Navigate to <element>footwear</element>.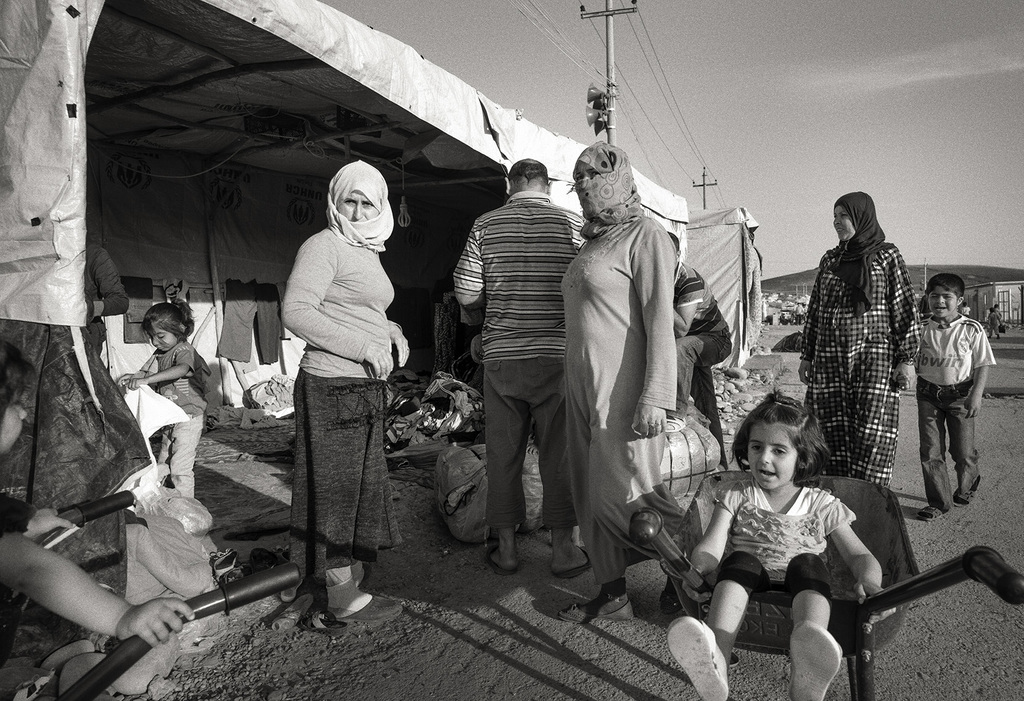
Navigation target: {"left": 662, "top": 613, "right": 740, "bottom": 700}.
